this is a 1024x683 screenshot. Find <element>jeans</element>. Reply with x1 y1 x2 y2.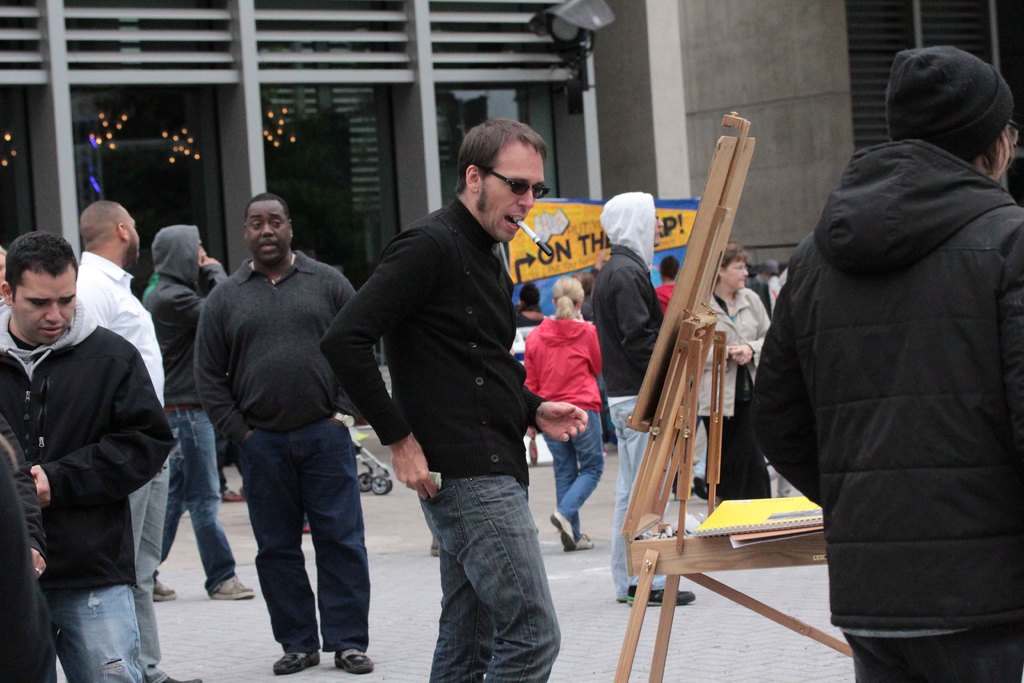
45 591 147 682.
